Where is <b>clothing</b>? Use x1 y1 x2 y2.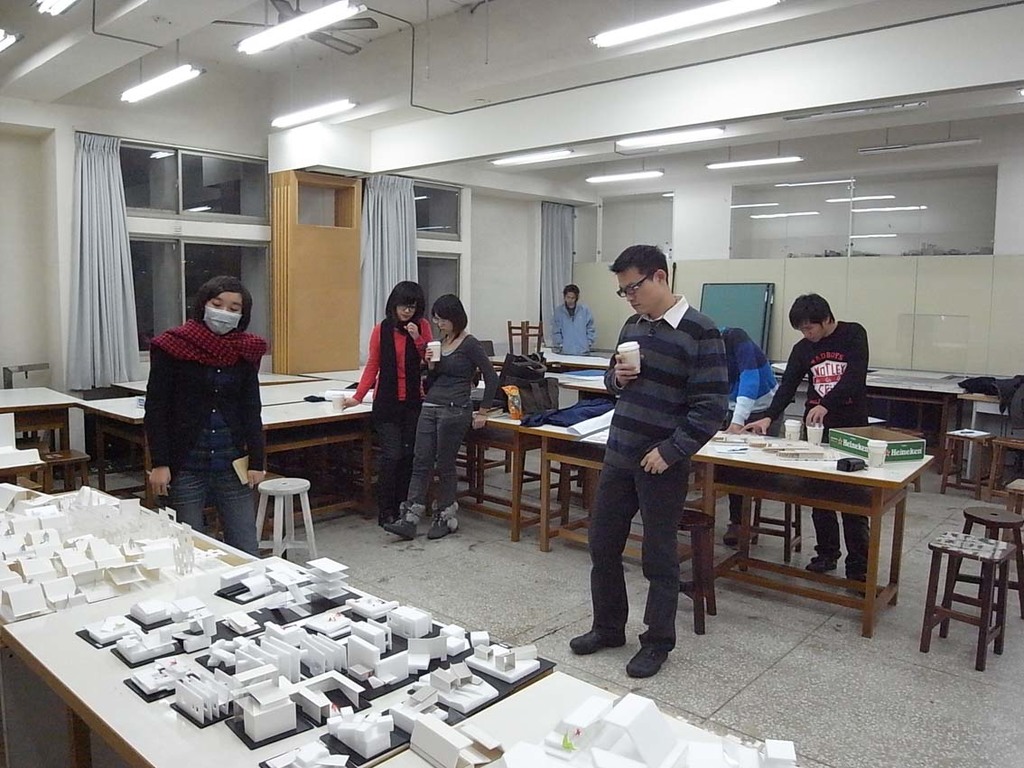
399 332 501 521.
